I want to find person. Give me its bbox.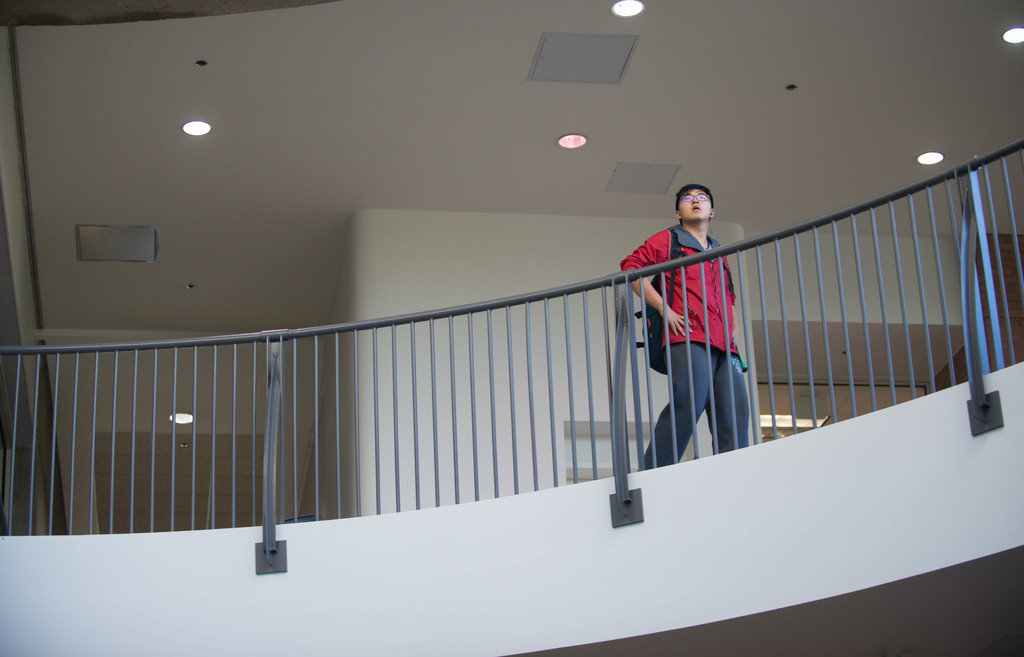
<box>637,182,769,484</box>.
